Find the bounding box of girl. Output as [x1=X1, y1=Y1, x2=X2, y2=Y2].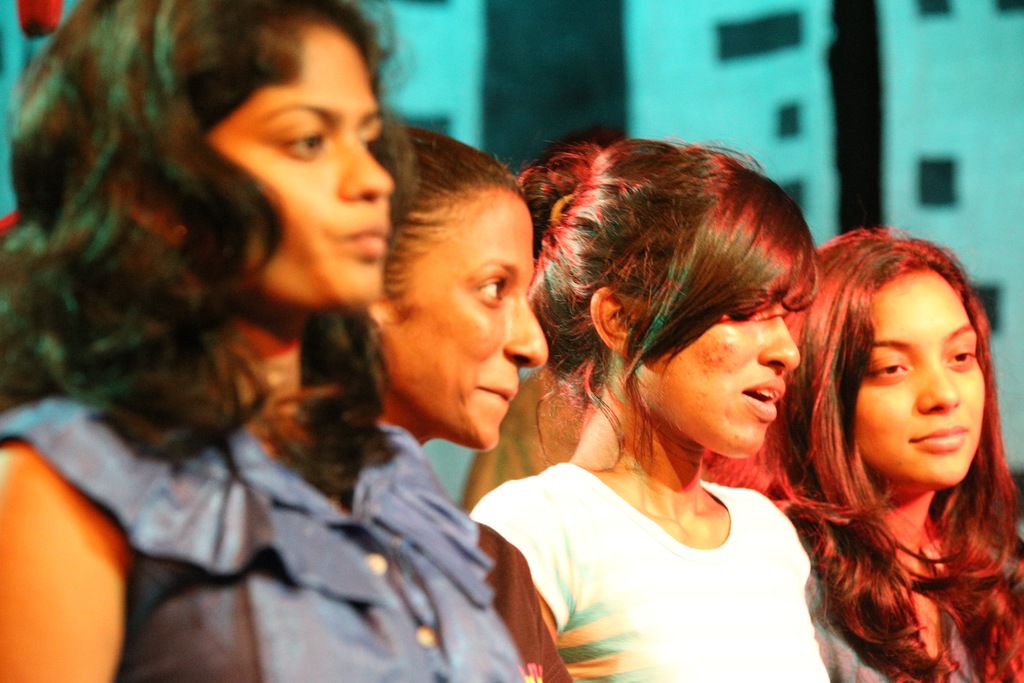
[x1=317, y1=115, x2=547, y2=682].
